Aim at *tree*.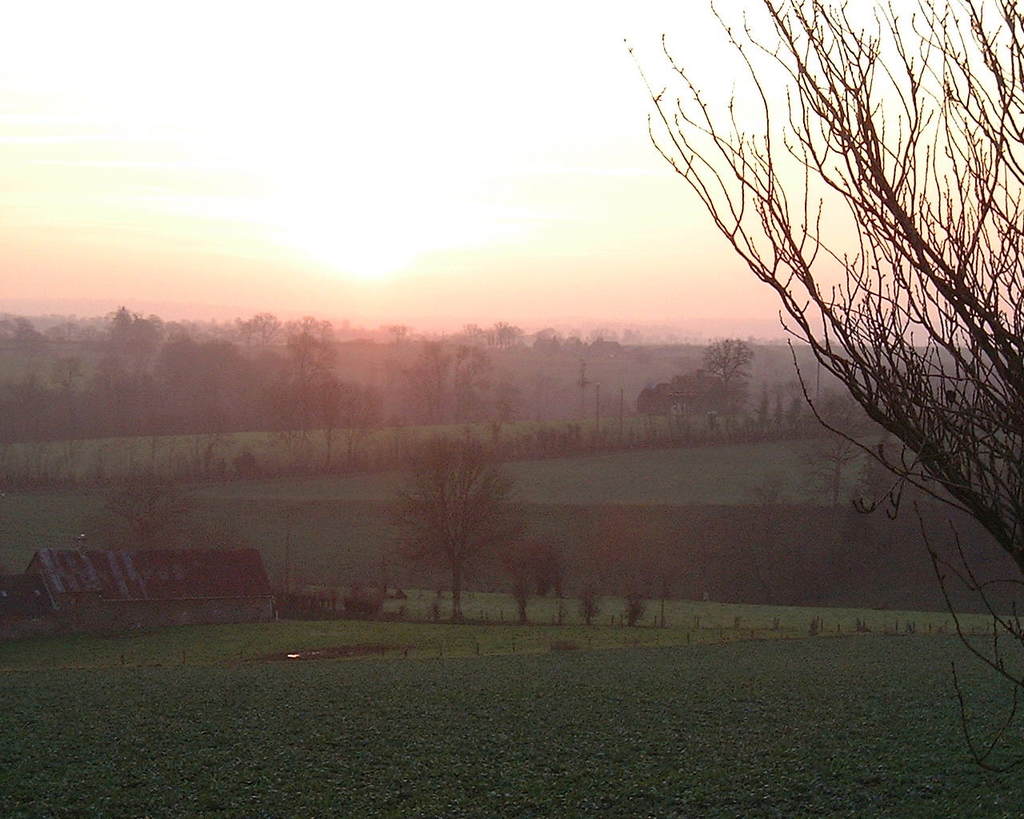
Aimed at l=531, t=328, r=568, b=351.
